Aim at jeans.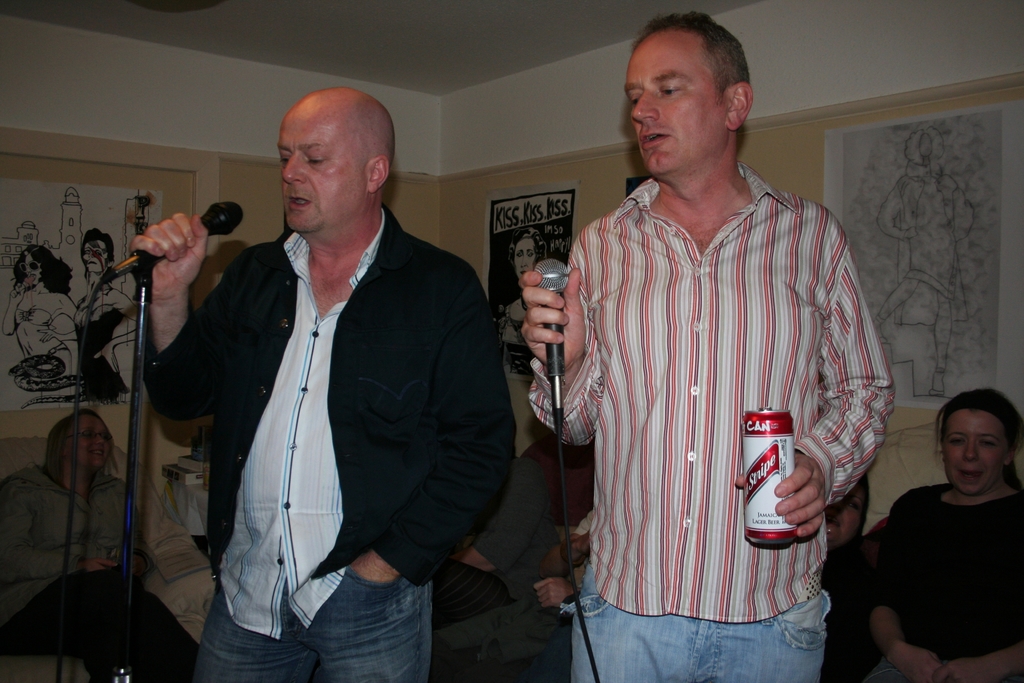
Aimed at rect(572, 561, 830, 682).
